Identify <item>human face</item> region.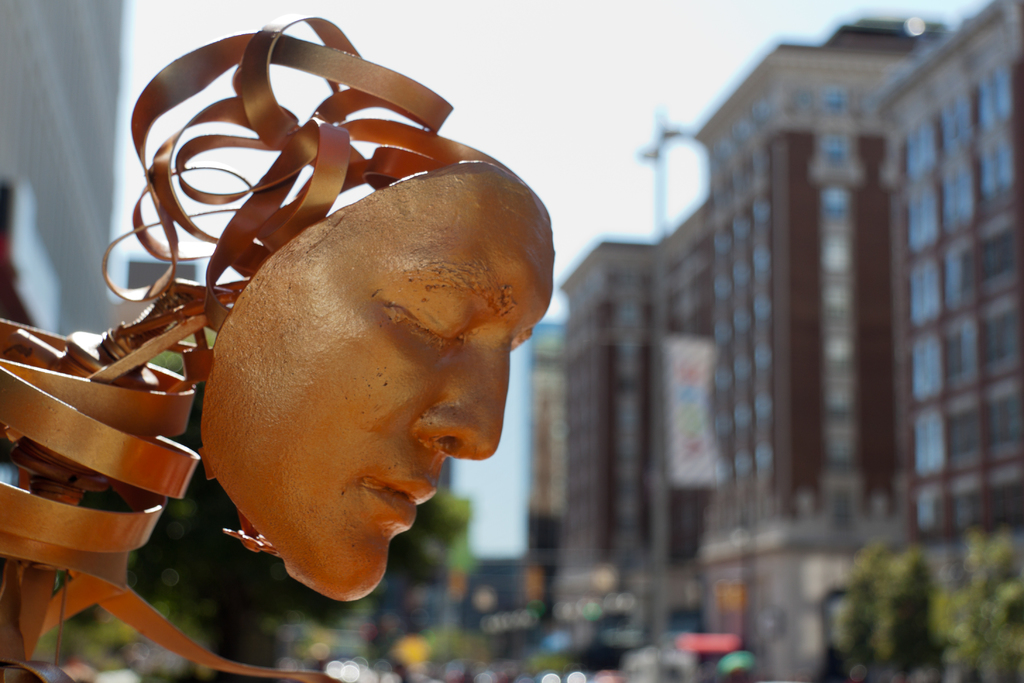
Region: BBox(203, 167, 555, 598).
